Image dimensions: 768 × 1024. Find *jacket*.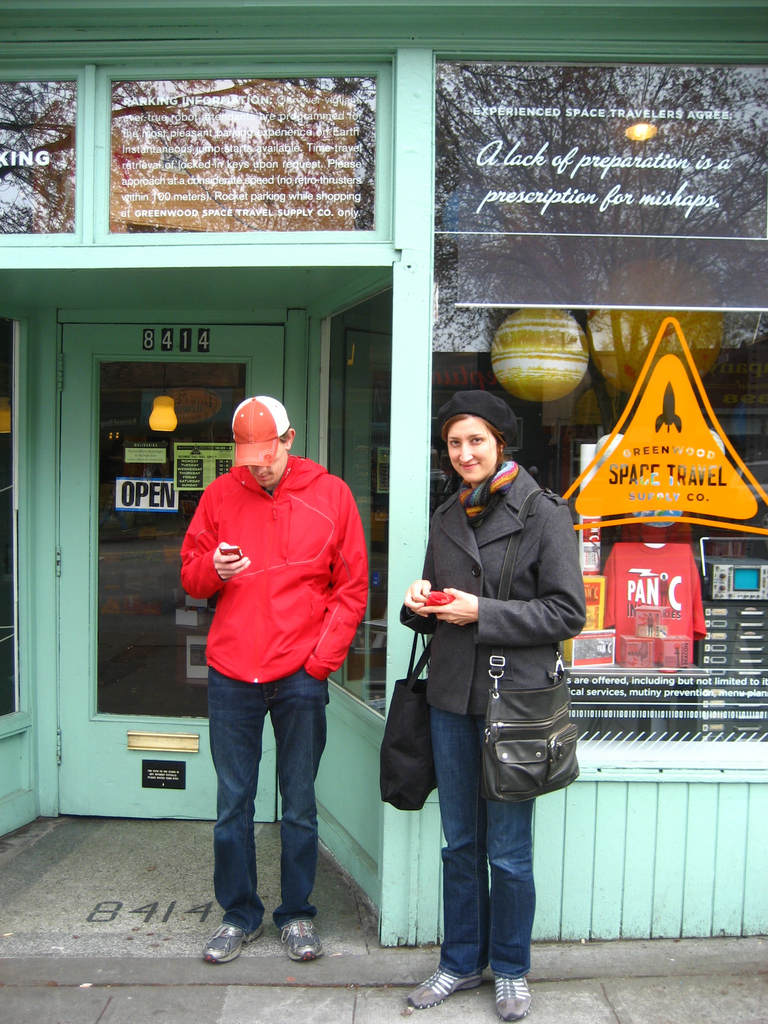
BBox(191, 467, 382, 671).
